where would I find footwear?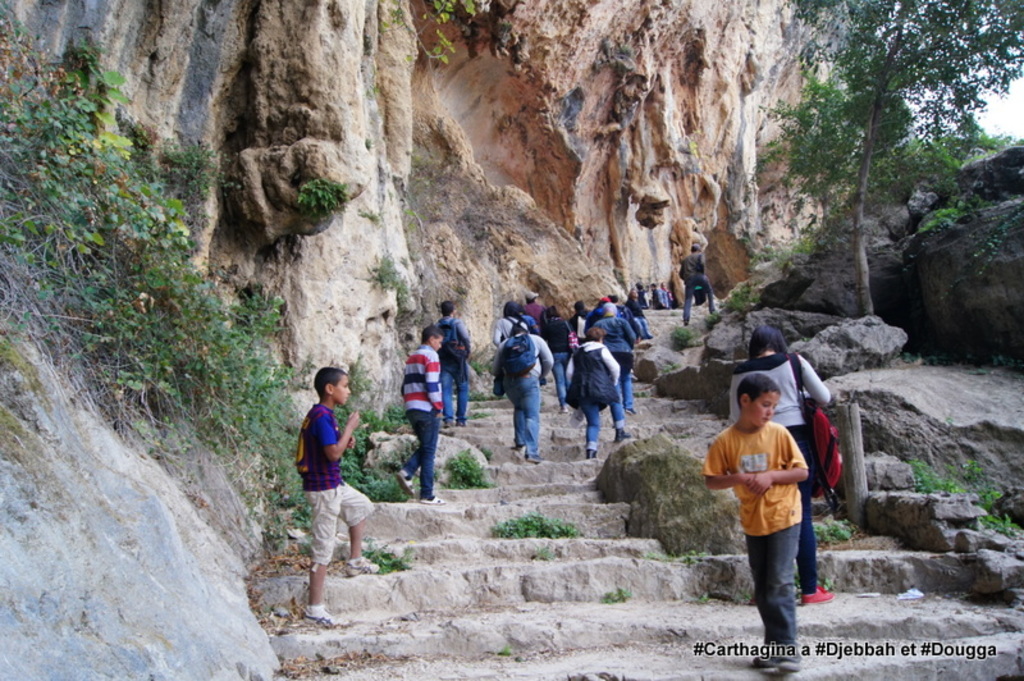
At select_region(398, 469, 415, 499).
